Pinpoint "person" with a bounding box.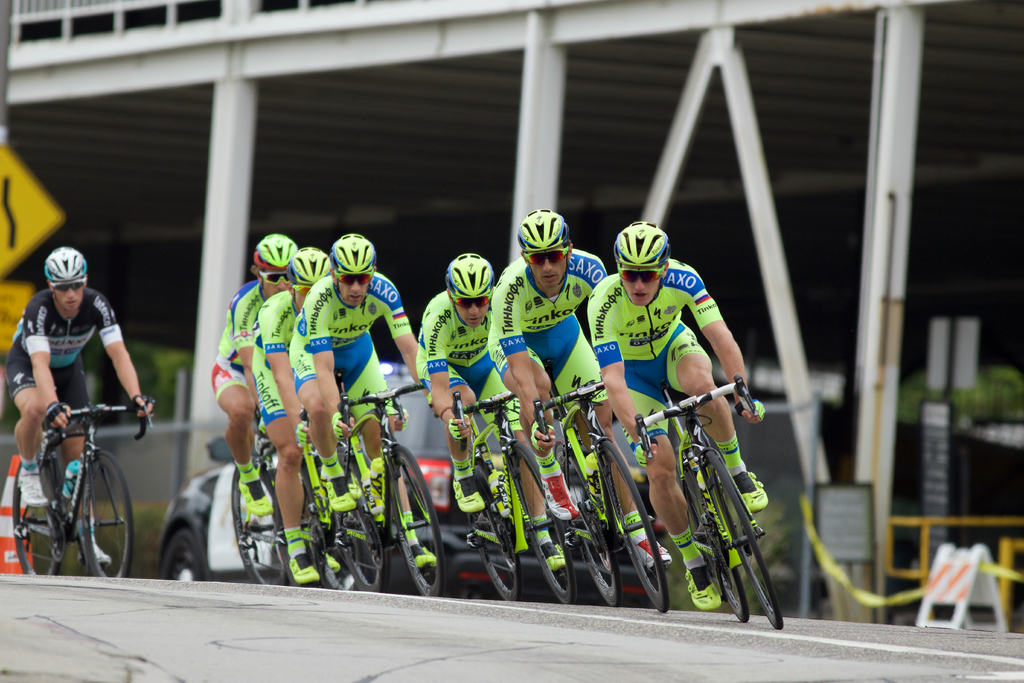
[left=0, top=250, right=152, bottom=570].
